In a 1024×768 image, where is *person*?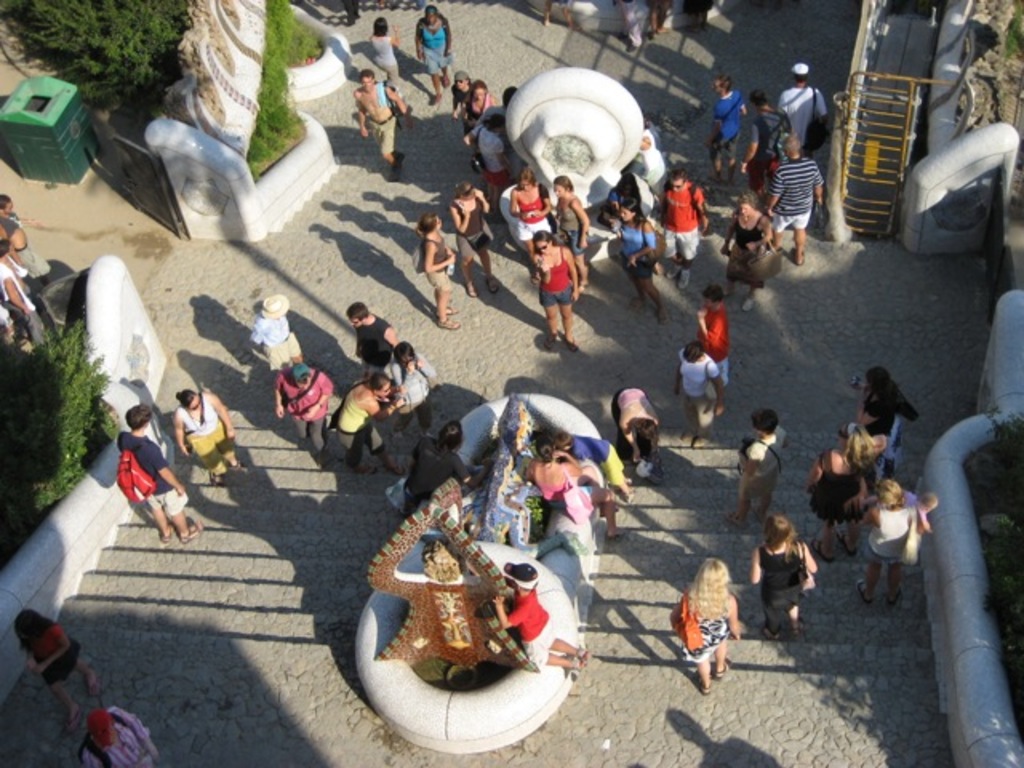
<bbox>448, 179, 499, 298</bbox>.
